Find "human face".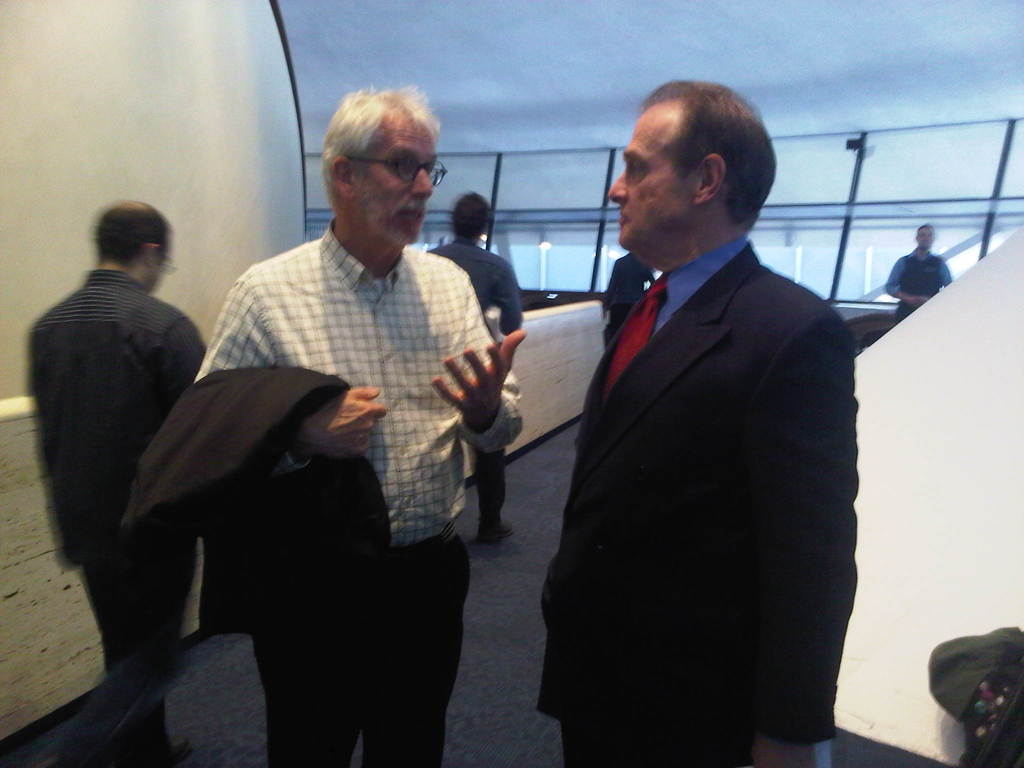
rect(608, 111, 698, 250).
